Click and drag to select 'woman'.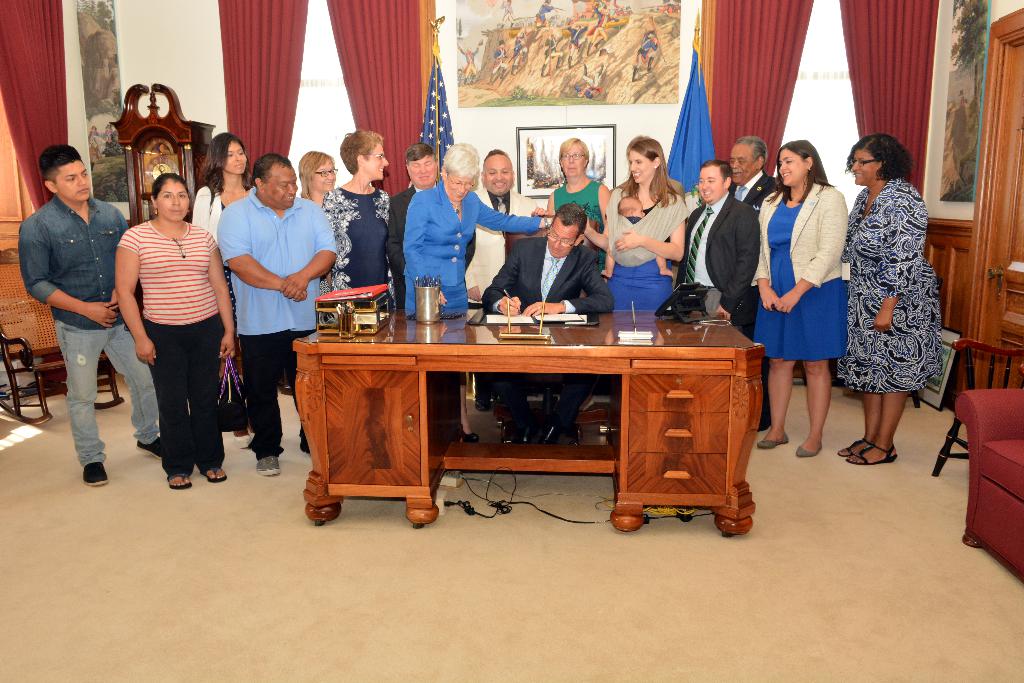
Selection: 752, 138, 851, 457.
